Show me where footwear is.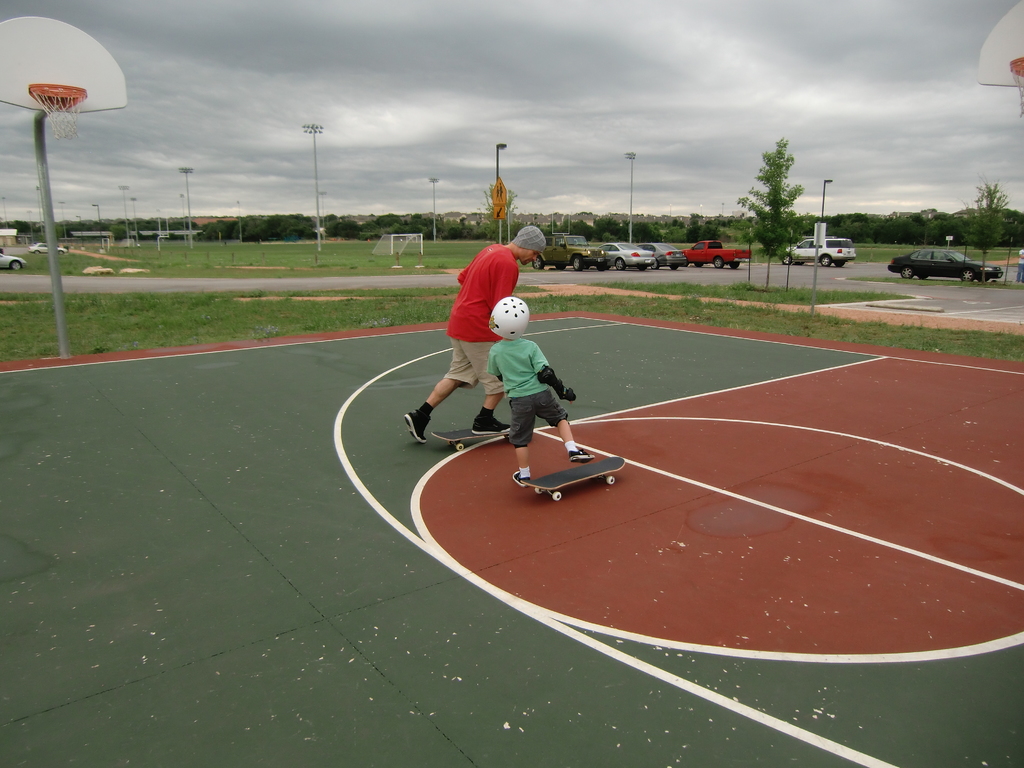
footwear is at BBox(404, 408, 425, 445).
